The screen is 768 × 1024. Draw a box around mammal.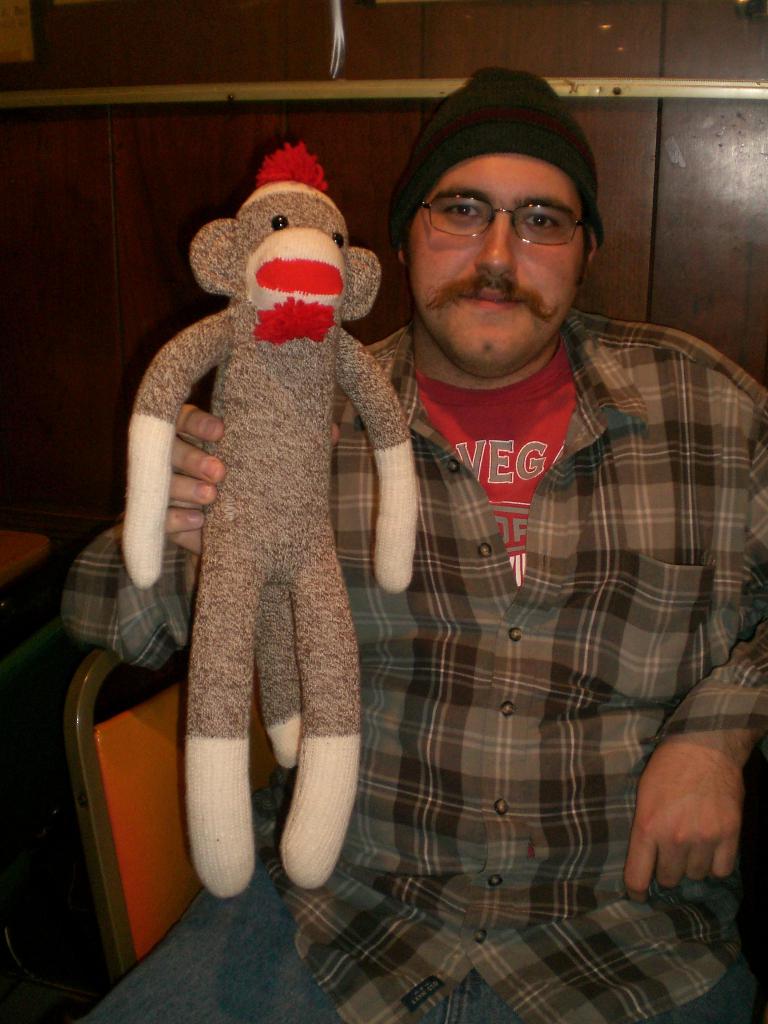
bbox(66, 69, 767, 1023).
